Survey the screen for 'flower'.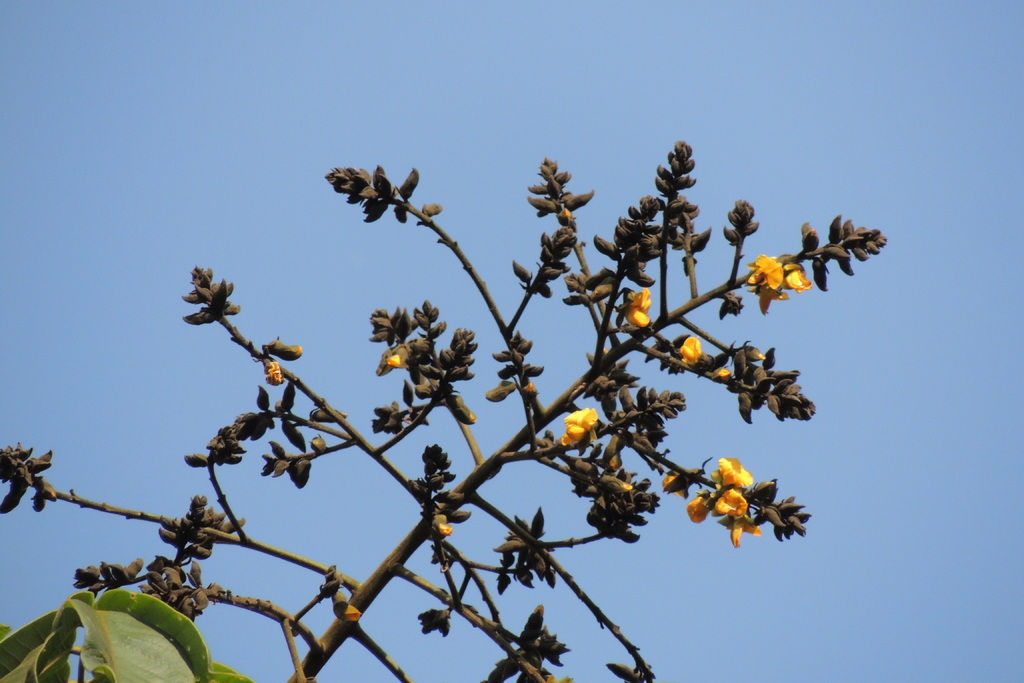
Survey found: <bbox>381, 350, 401, 368</bbox>.
